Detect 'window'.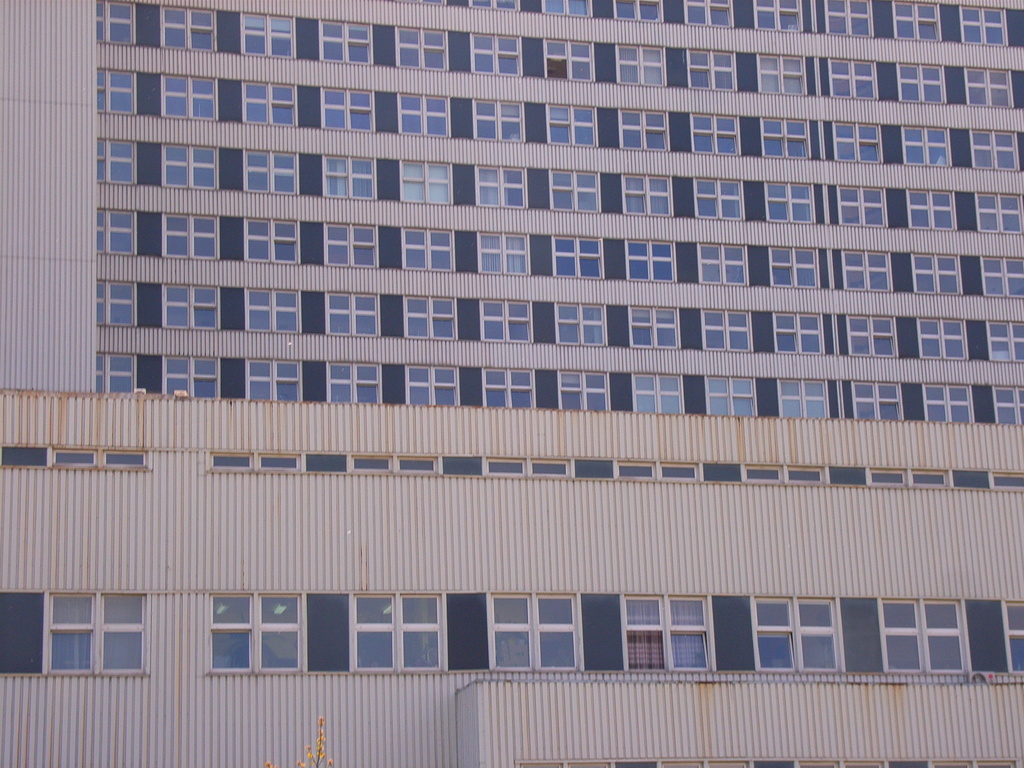
Detected at bbox=(486, 595, 586, 674).
